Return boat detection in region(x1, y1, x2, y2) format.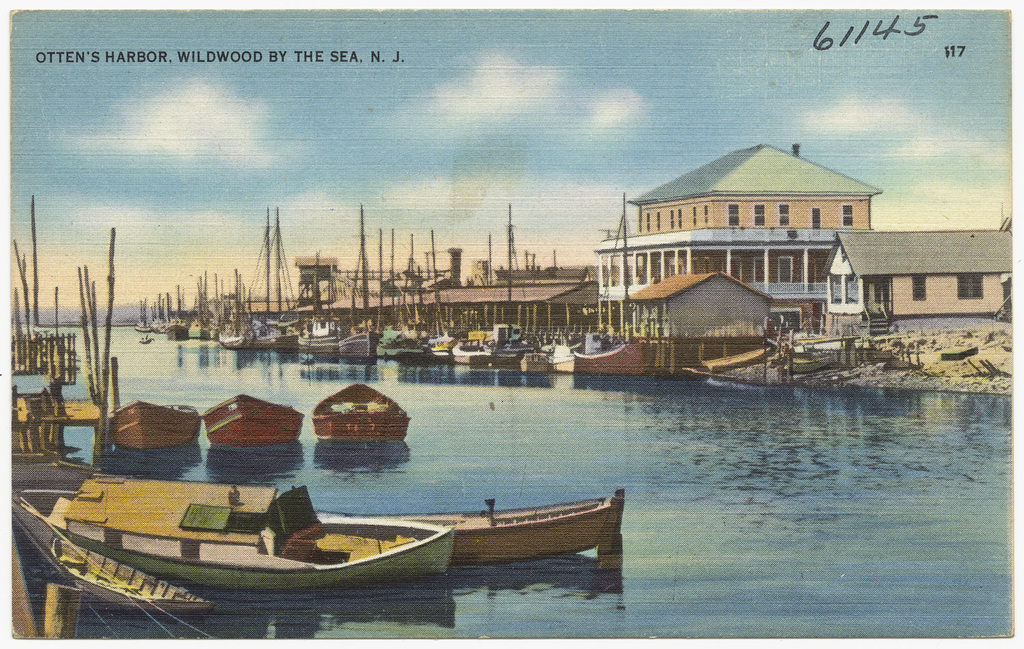
region(310, 382, 414, 439).
